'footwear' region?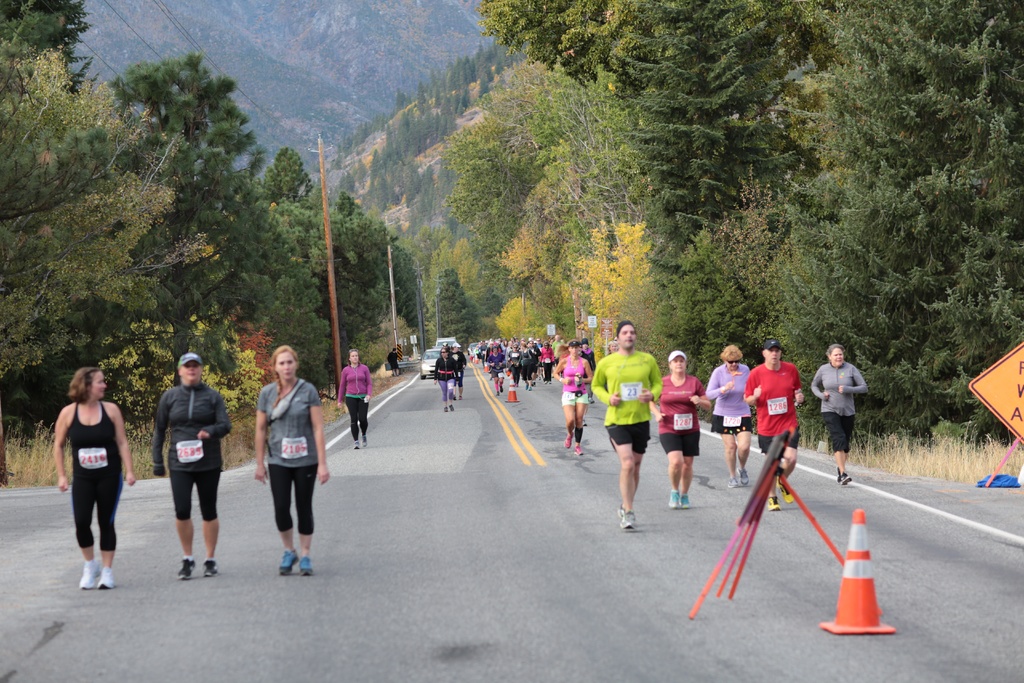
[682, 494, 690, 507]
